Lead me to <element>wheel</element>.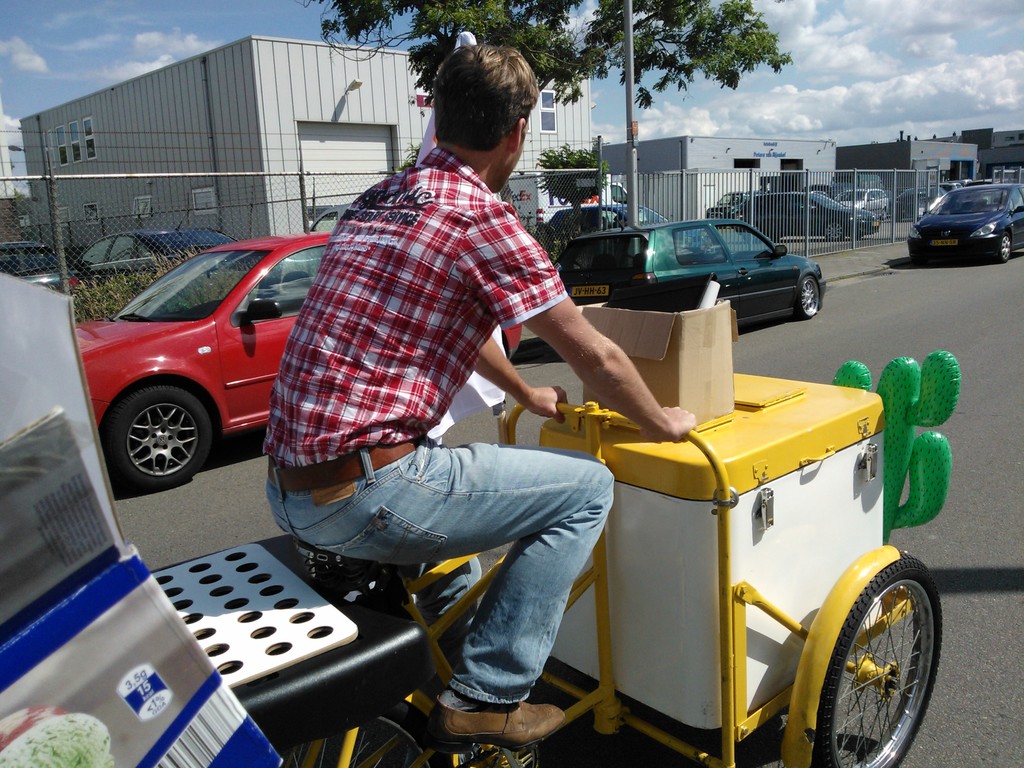
Lead to select_region(997, 233, 1011, 262).
